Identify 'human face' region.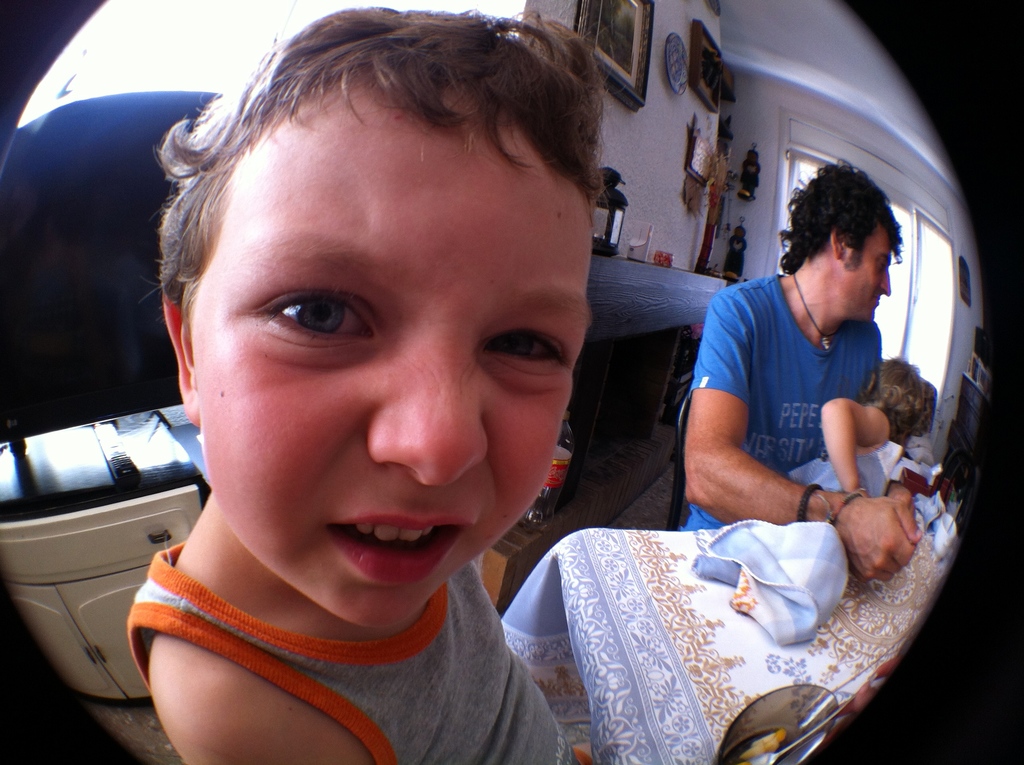
Region: region(843, 224, 890, 323).
